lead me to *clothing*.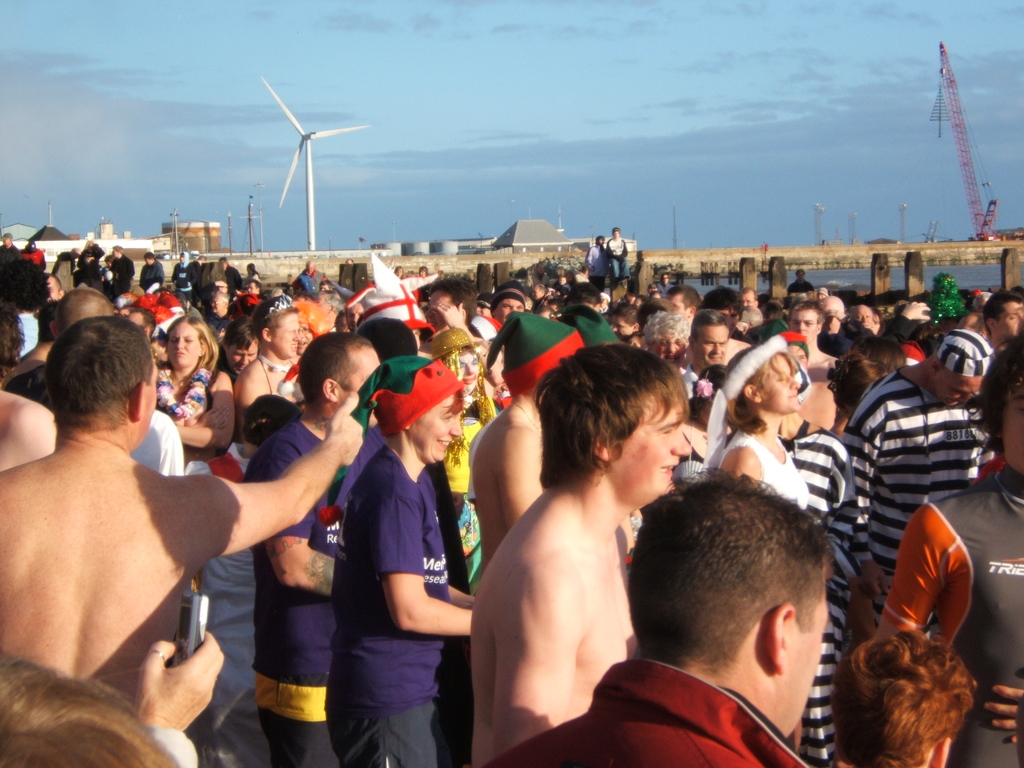
Lead to [left=49, top=248, right=79, bottom=280].
